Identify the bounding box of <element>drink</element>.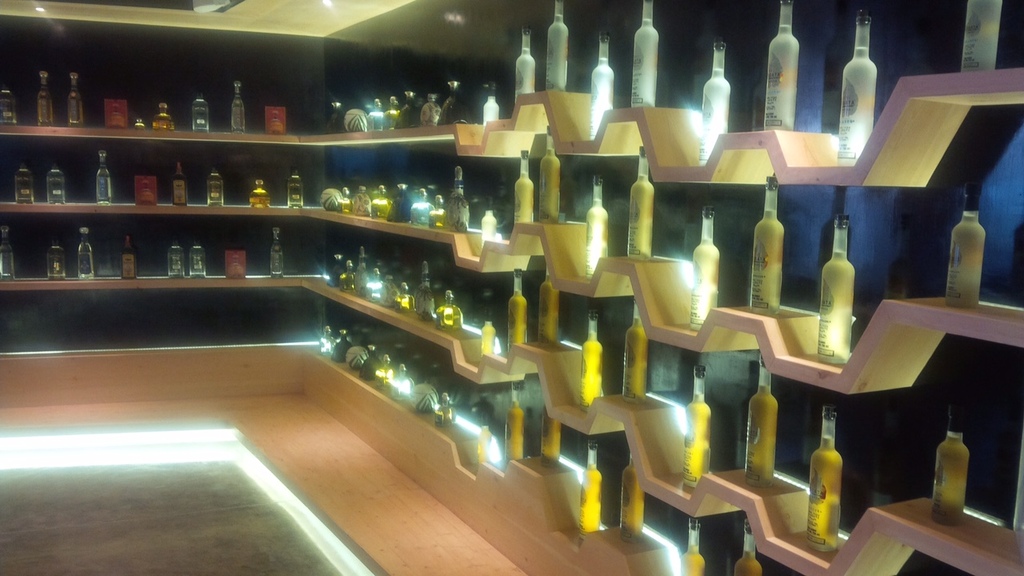
BBox(627, 146, 654, 260).
